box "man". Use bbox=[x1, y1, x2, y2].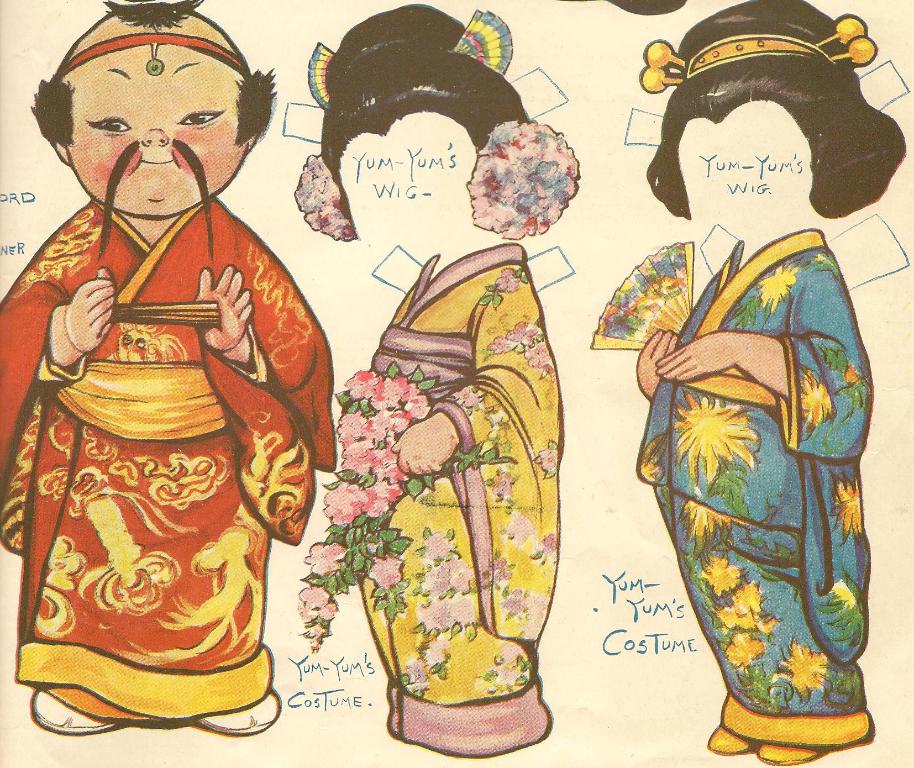
bbox=[0, 42, 350, 703].
